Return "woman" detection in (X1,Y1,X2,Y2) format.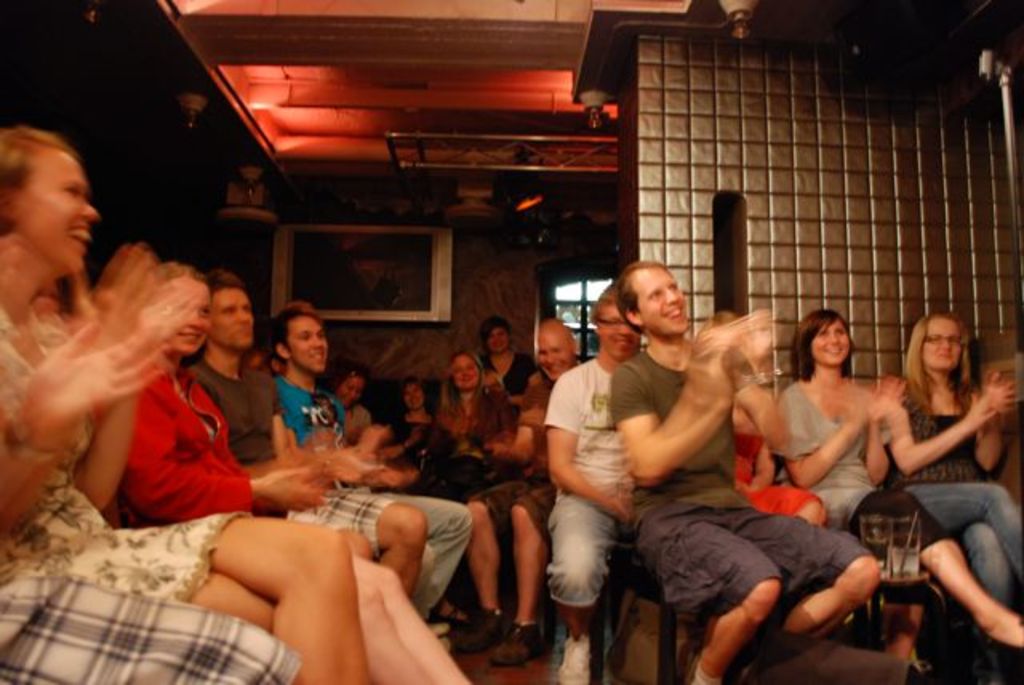
(112,259,467,683).
